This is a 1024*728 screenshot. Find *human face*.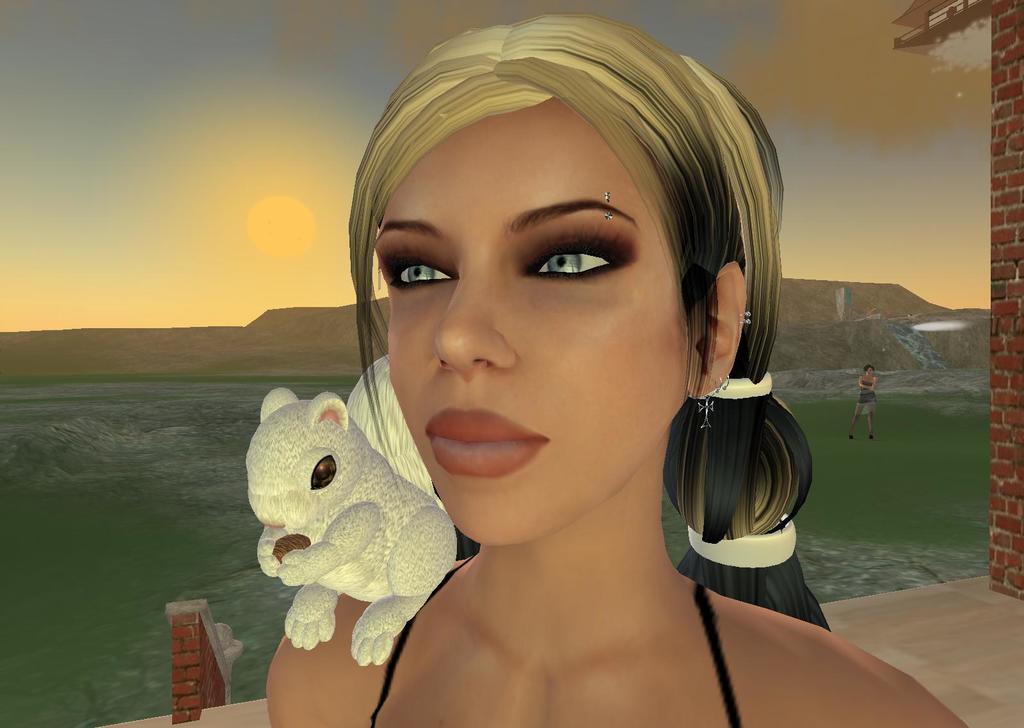
Bounding box: 372,106,682,547.
